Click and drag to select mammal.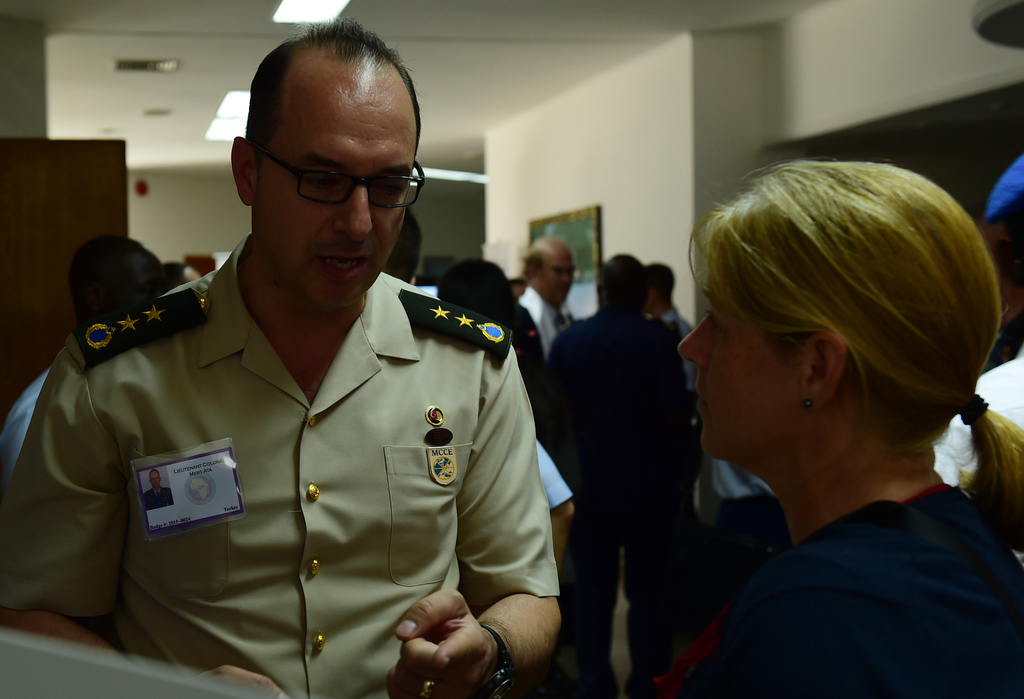
Selection: {"x1": 0, "y1": 22, "x2": 558, "y2": 698}.
